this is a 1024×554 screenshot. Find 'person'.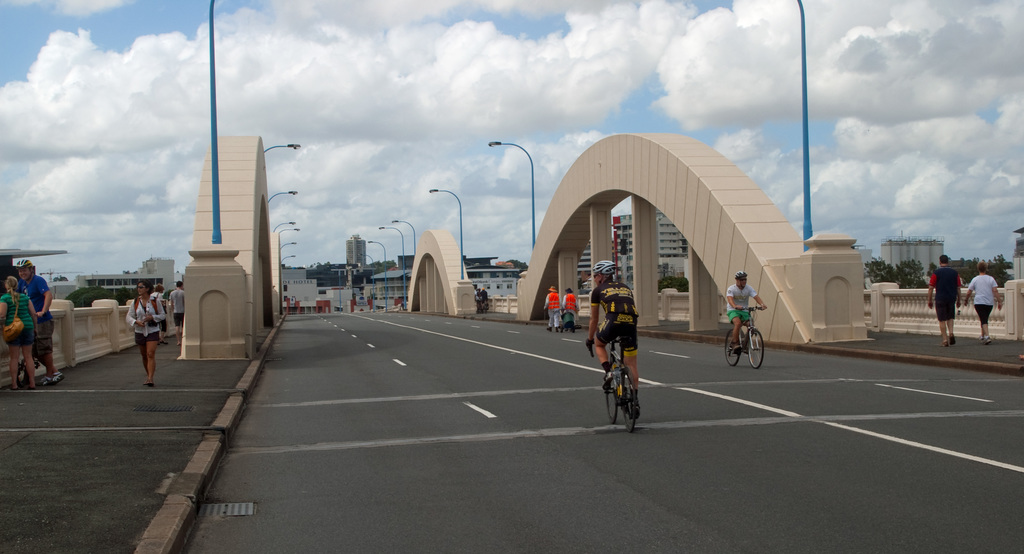
Bounding box: select_region(0, 276, 38, 391).
